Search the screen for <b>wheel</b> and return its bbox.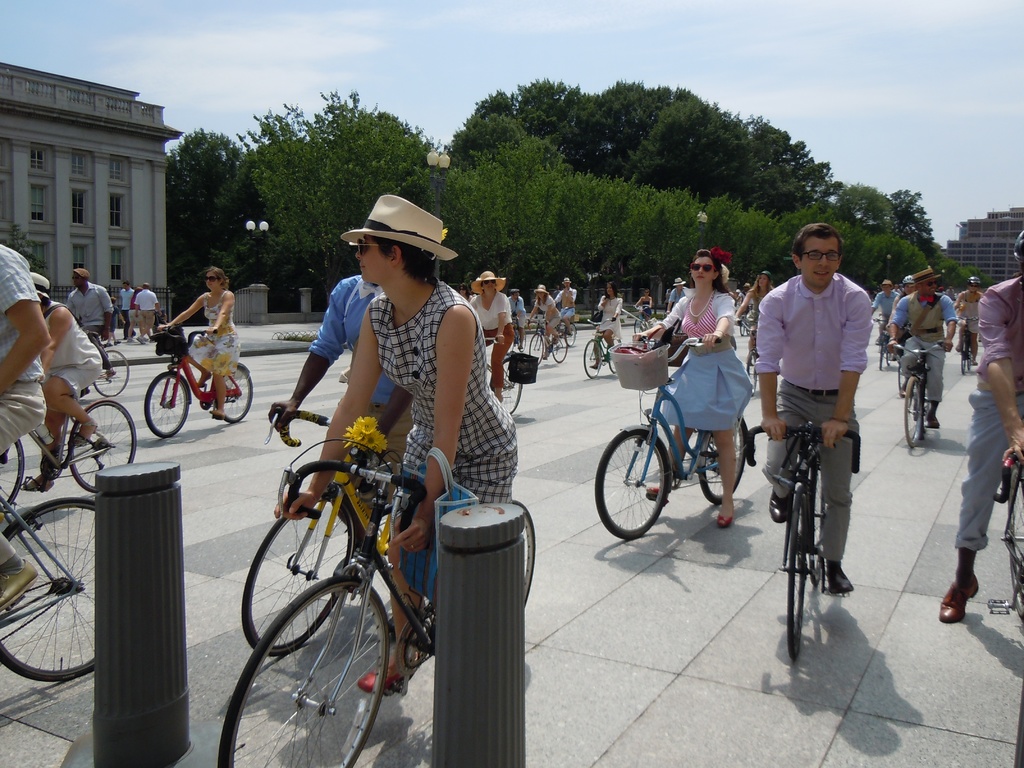
Found: {"left": 904, "top": 376, "right": 929, "bottom": 447}.
